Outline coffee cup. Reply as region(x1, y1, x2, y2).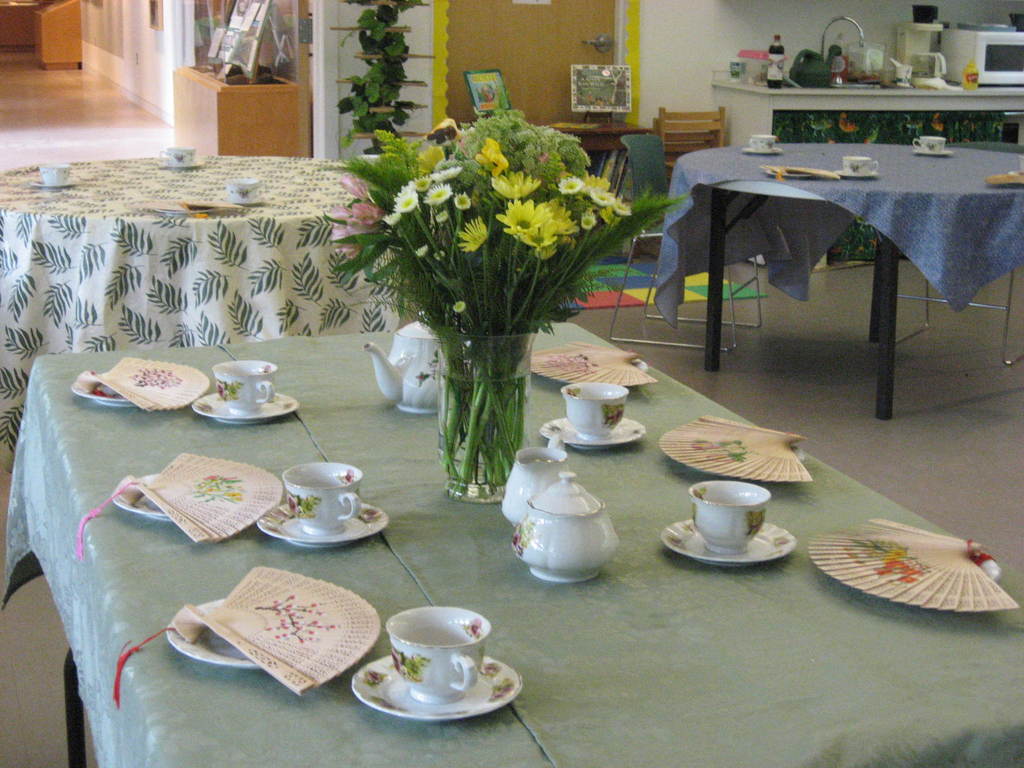
region(909, 135, 948, 152).
